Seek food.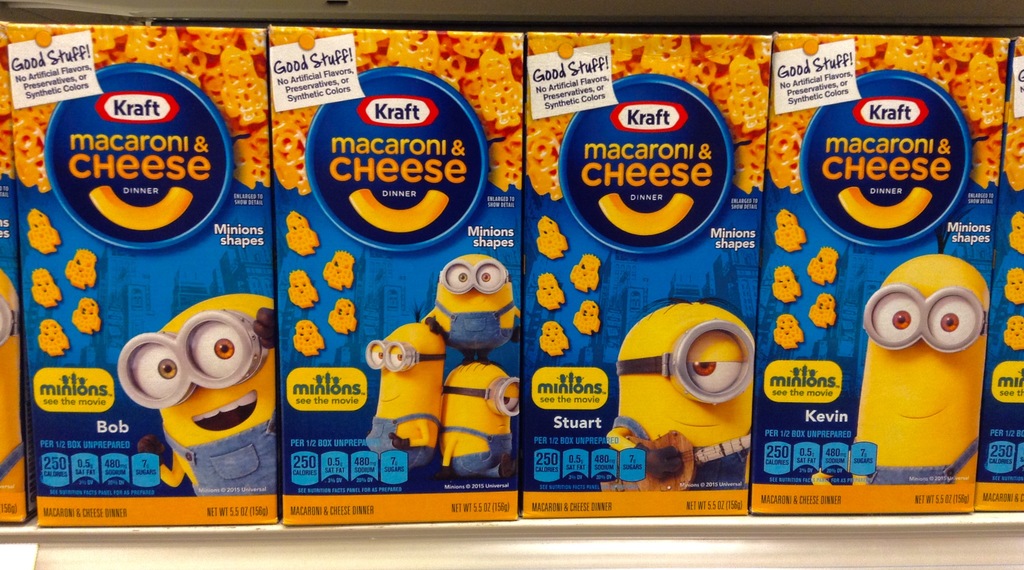
box=[771, 264, 803, 302].
